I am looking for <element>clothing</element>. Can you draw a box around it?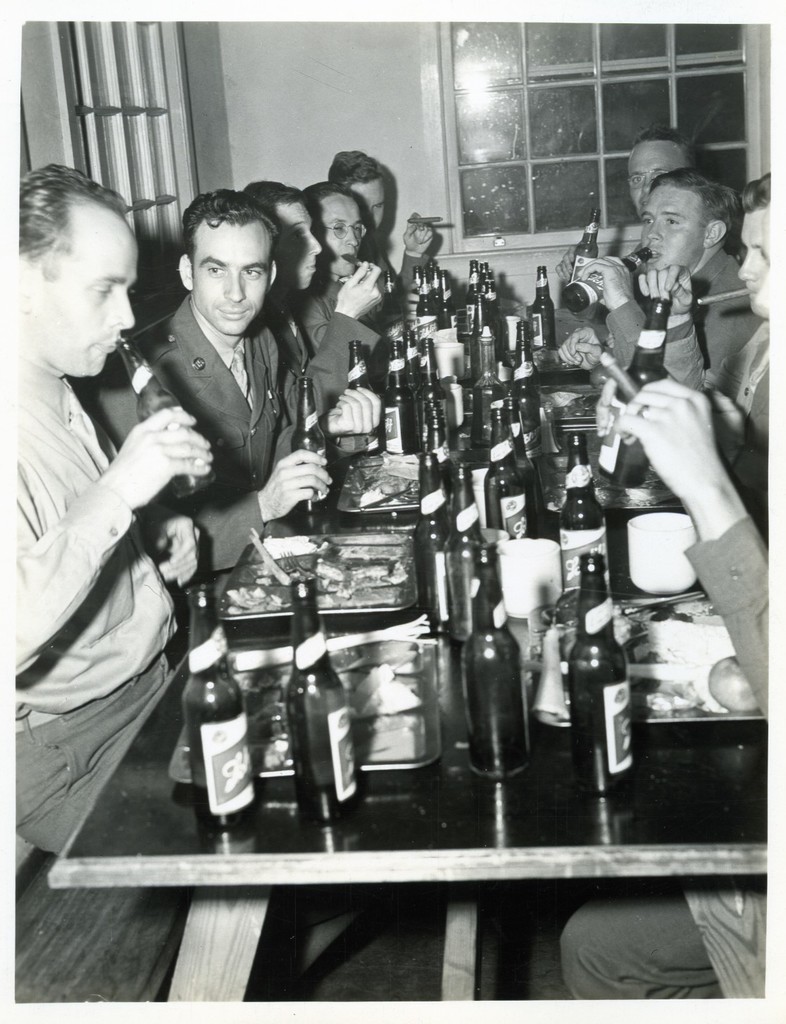
Sure, the bounding box is box(355, 239, 432, 322).
